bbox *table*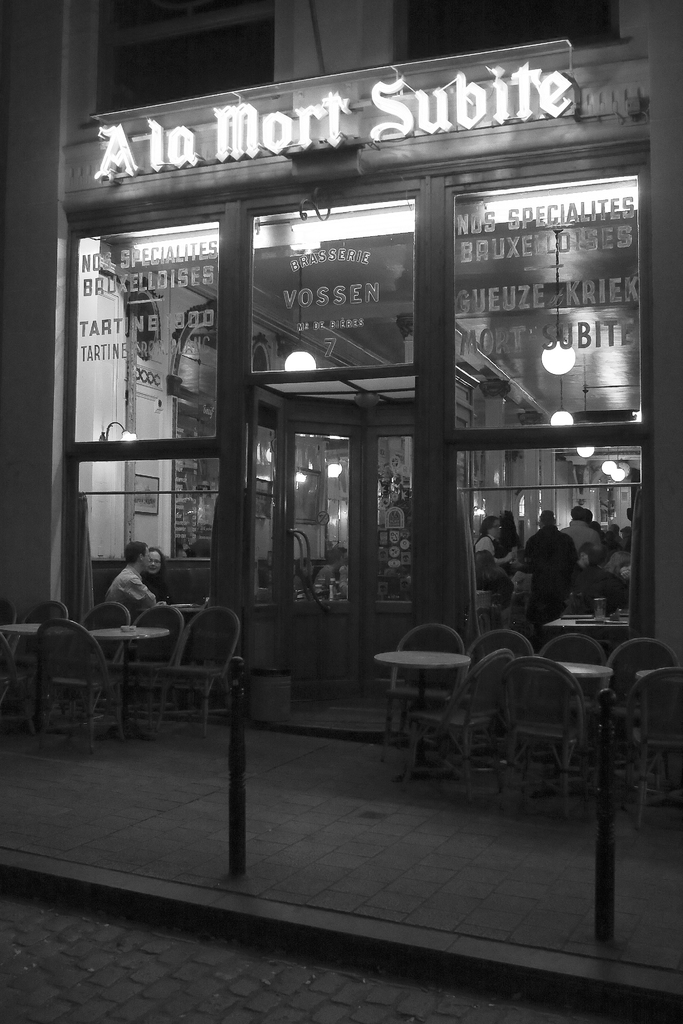
{"left": 370, "top": 644, "right": 463, "bottom": 769}
